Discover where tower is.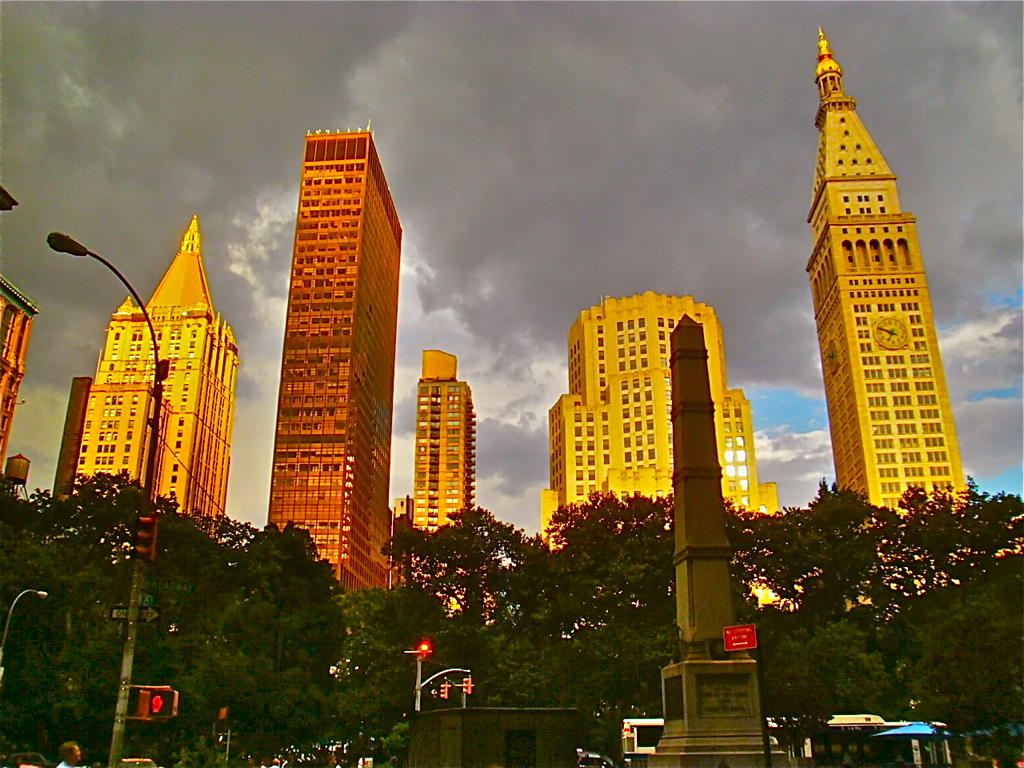
Discovered at [left=650, top=317, right=790, bottom=767].
